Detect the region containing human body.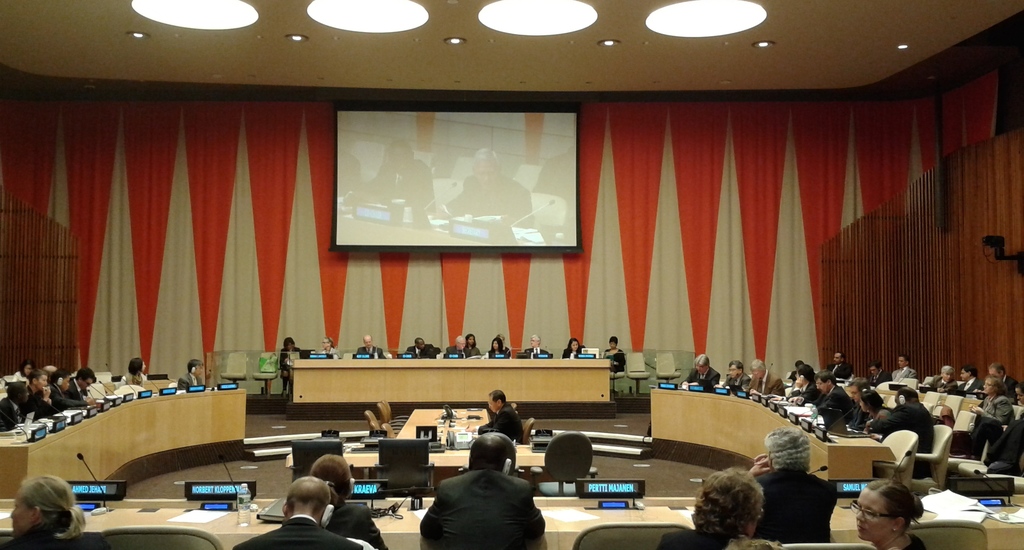
<region>175, 358, 202, 390</region>.
